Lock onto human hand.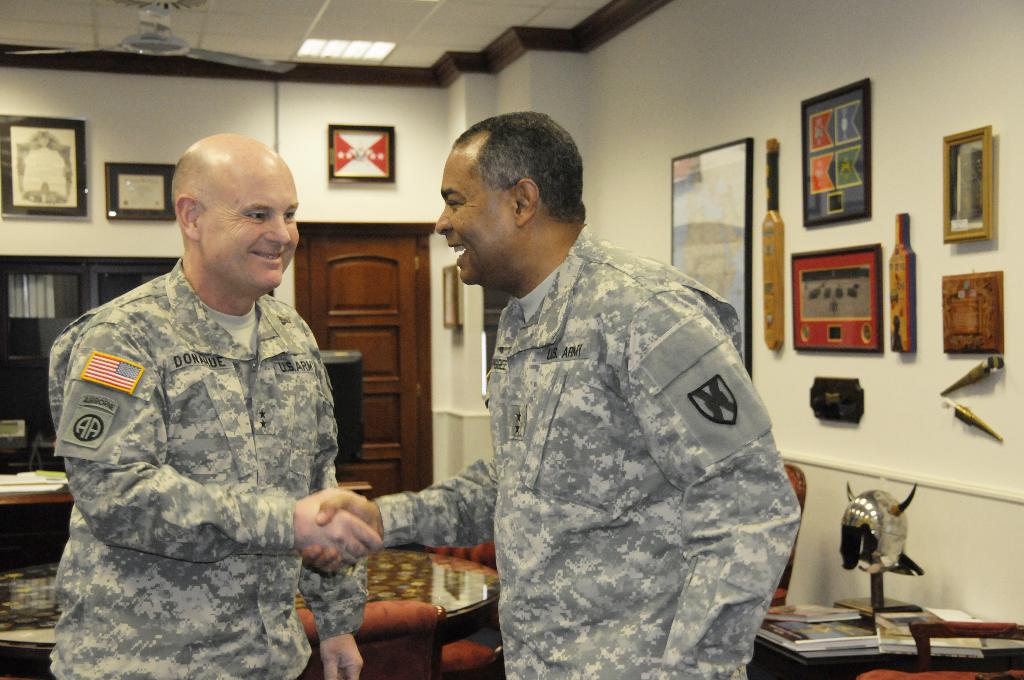
Locked: 323/634/368/679.
